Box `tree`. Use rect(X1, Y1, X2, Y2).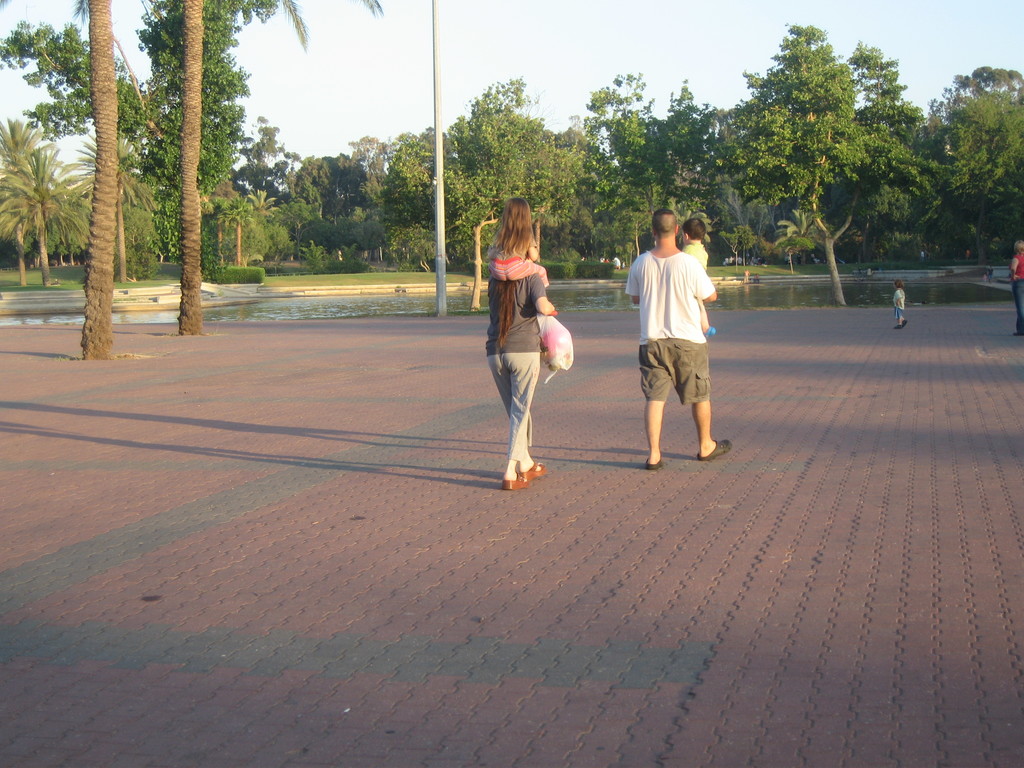
rect(272, 147, 375, 260).
